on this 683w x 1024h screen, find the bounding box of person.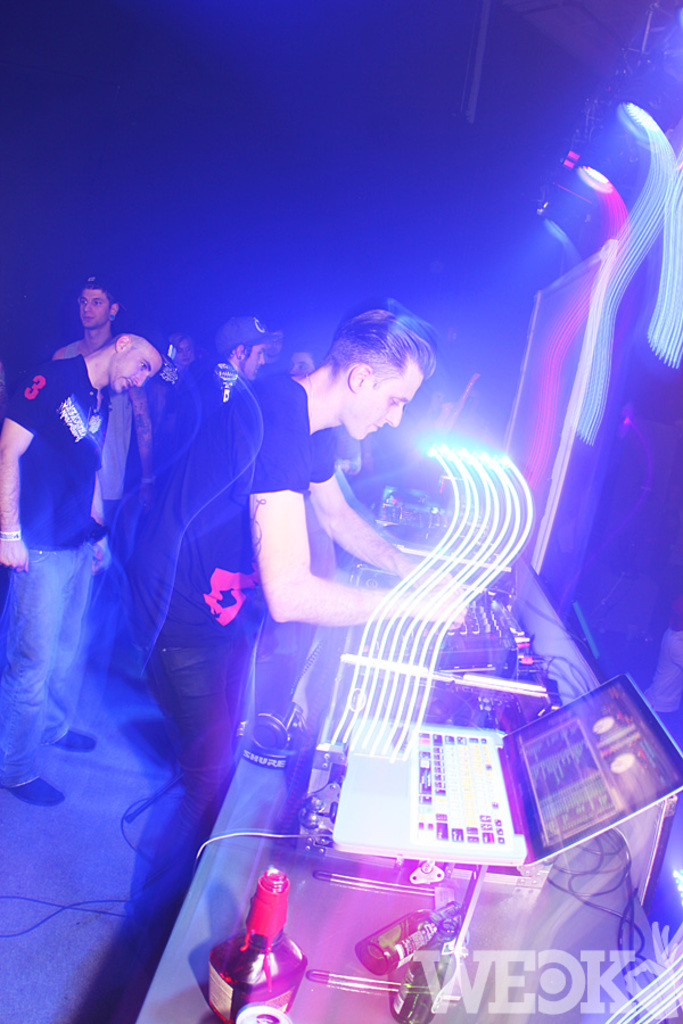
Bounding box: [x1=138, y1=331, x2=198, y2=440].
